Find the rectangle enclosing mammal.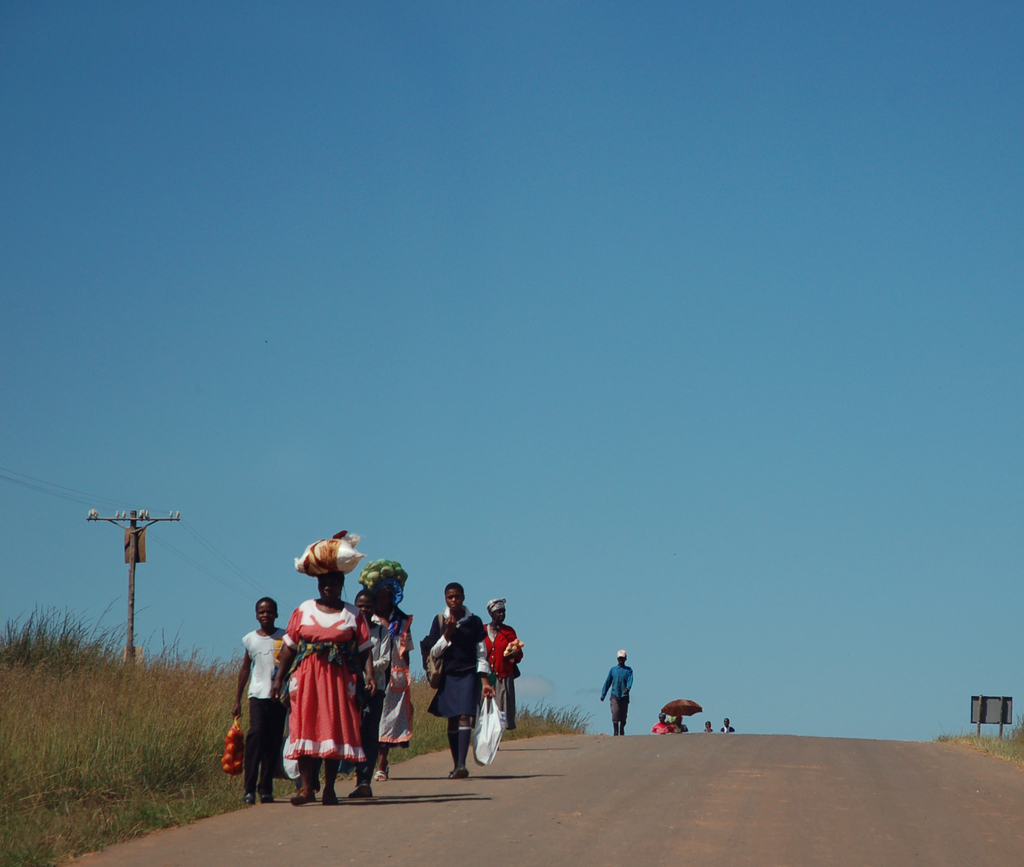
box(230, 598, 294, 808).
